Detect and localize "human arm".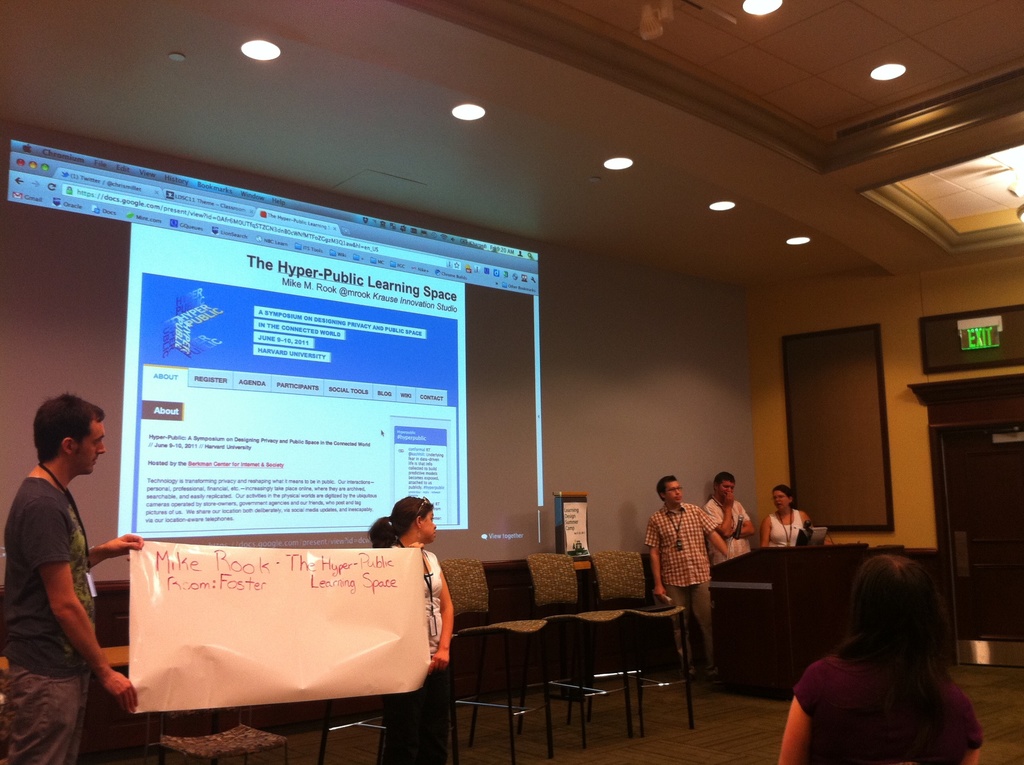
Localized at locate(803, 513, 815, 538).
